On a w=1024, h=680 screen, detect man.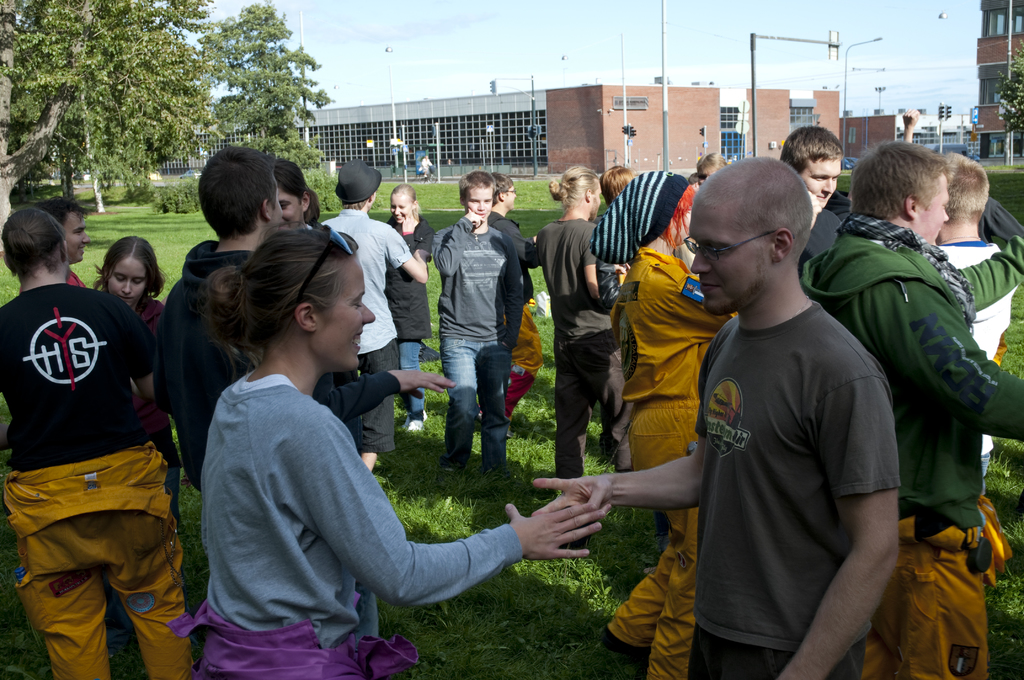
detection(934, 155, 1023, 491).
